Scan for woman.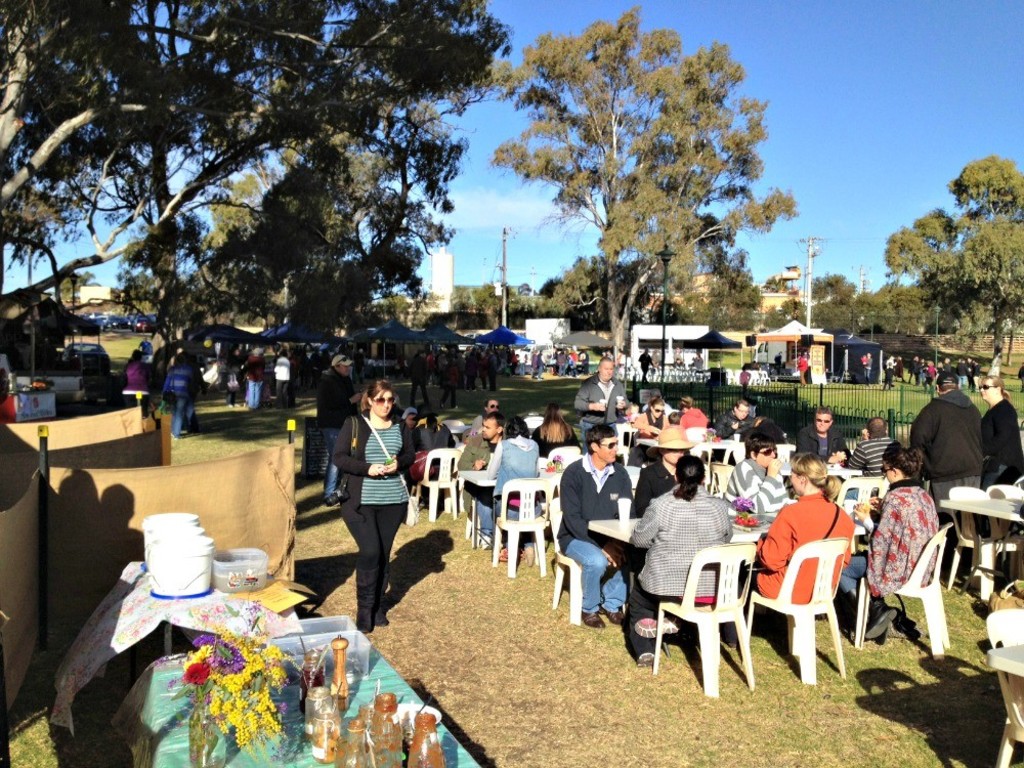
Scan result: {"x1": 636, "y1": 395, "x2": 672, "y2": 437}.
